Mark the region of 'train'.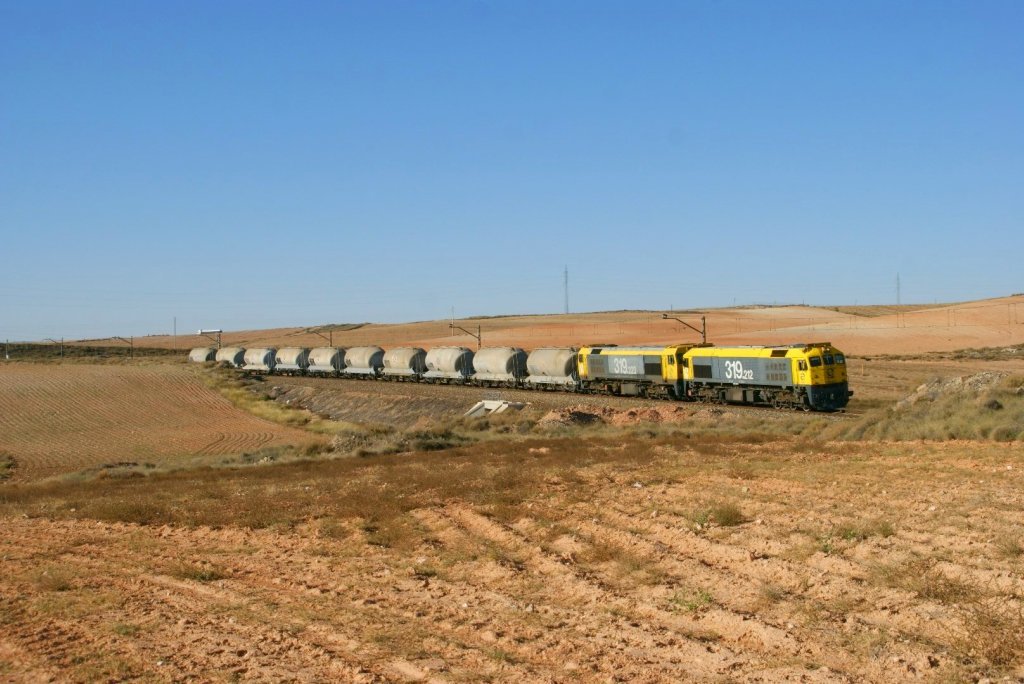
Region: [x1=184, y1=337, x2=848, y2=410].
